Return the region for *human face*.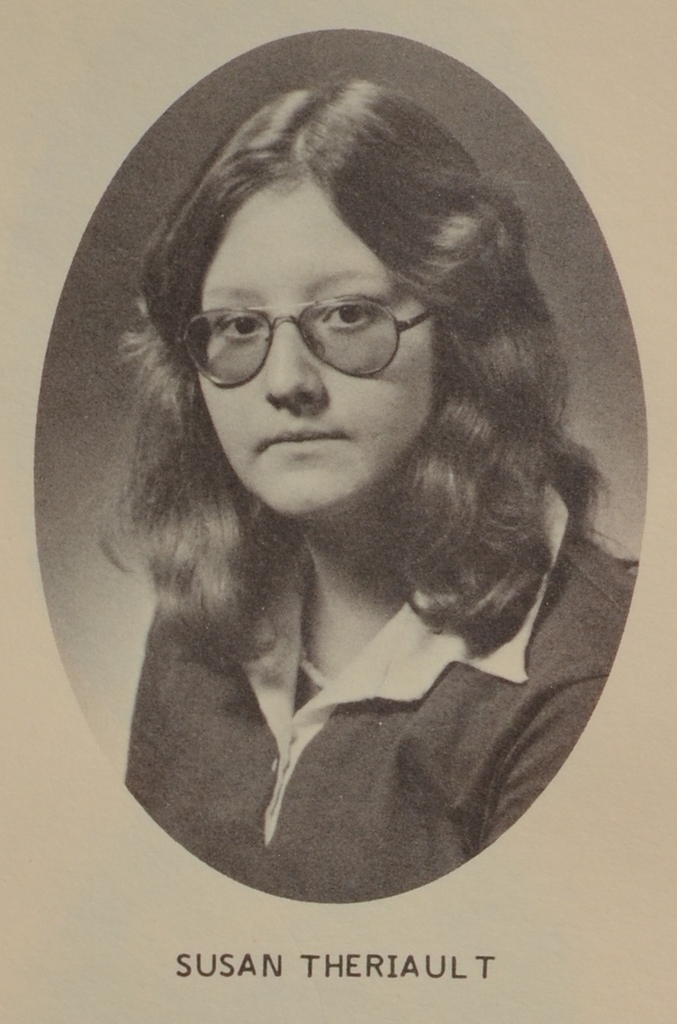
(left=196, top=179, right=435, bottom=514).
